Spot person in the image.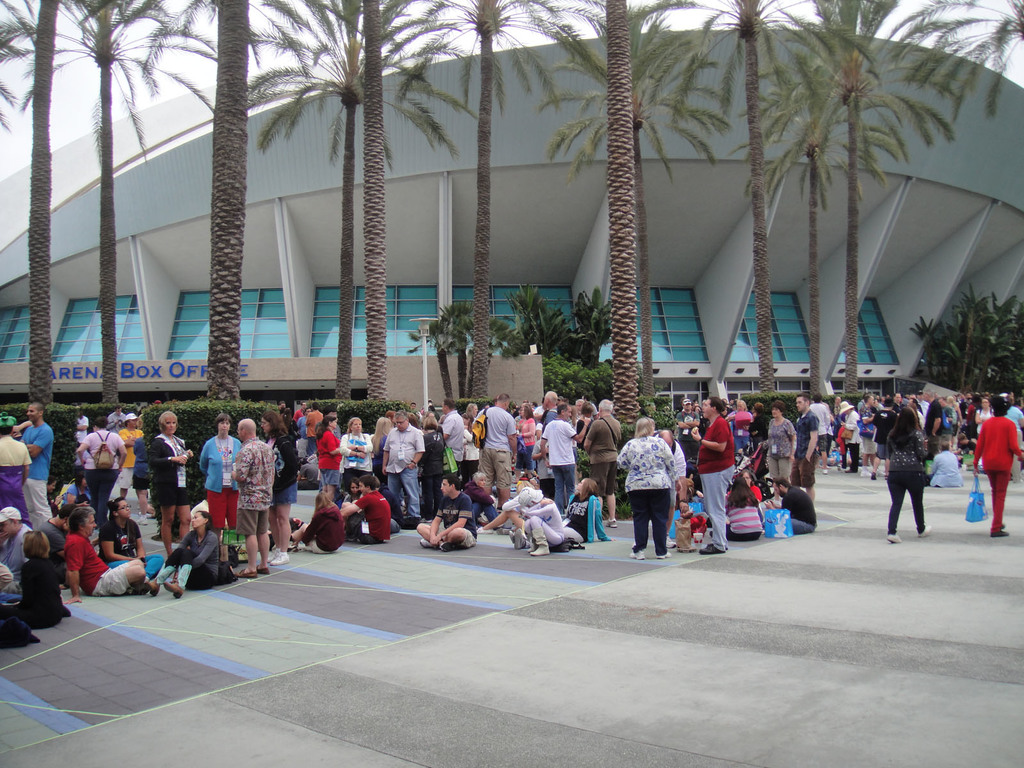
person found at rect(378, 415, 425, 516).
